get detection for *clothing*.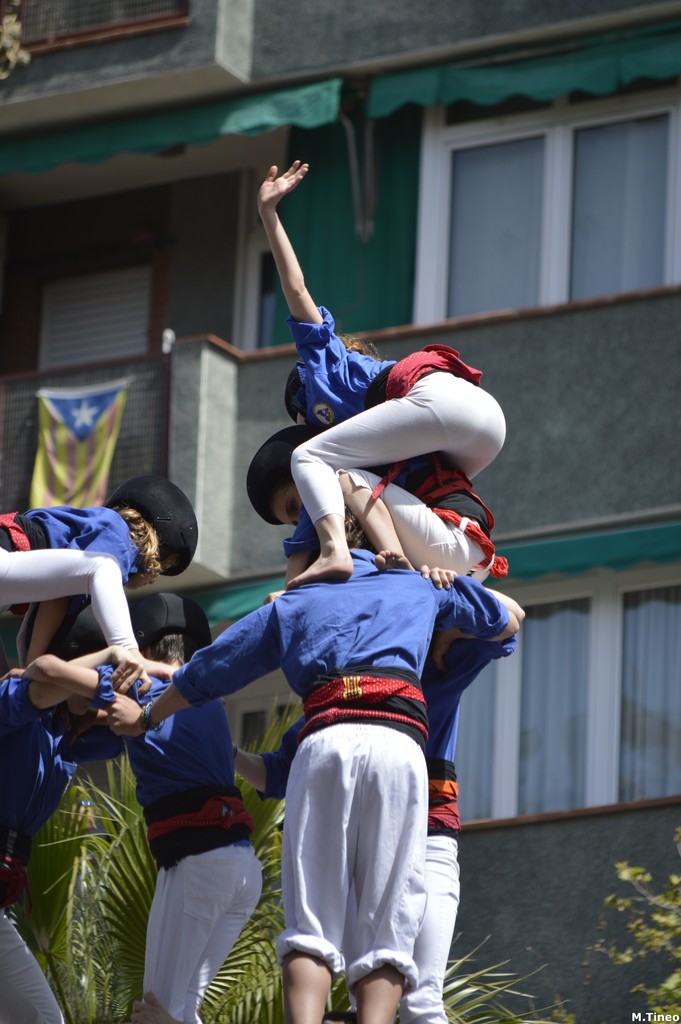
Detection: [x1=258, y1=631, x2=519, y2=1023].
